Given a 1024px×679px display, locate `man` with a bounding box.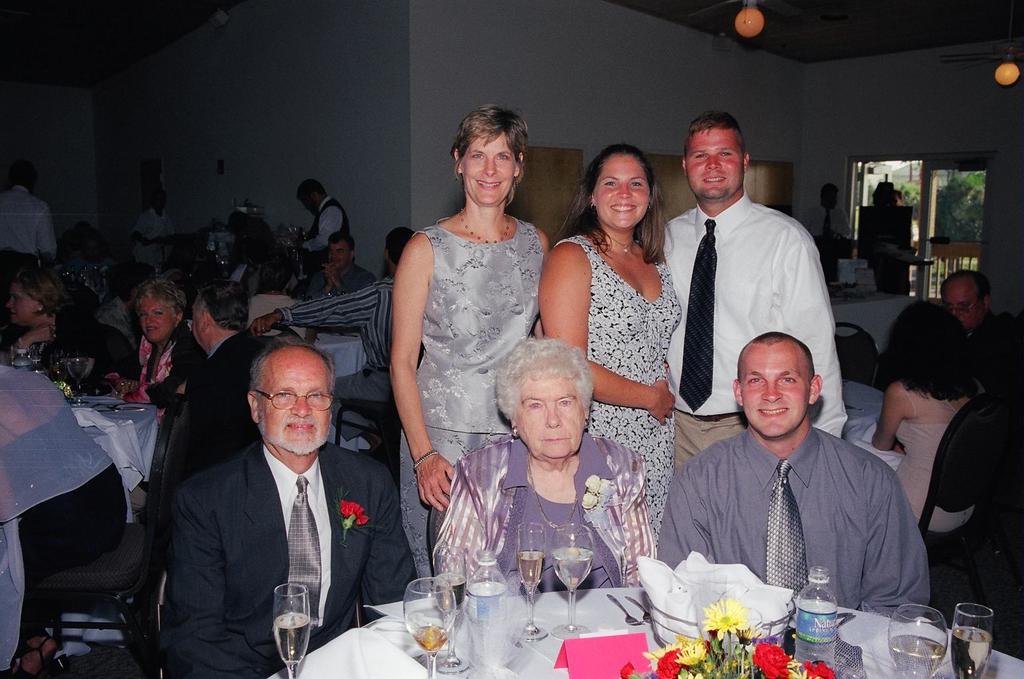
Located: box=[131, 190, 180, 285].
